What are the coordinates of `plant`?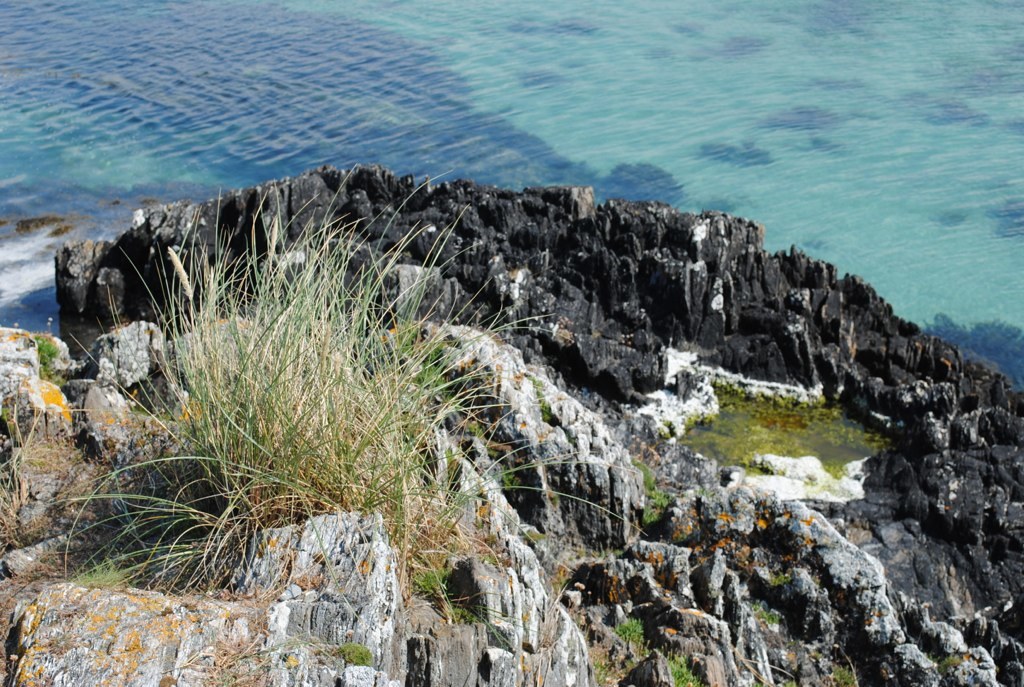
locate(0, 387, 73, 532).
